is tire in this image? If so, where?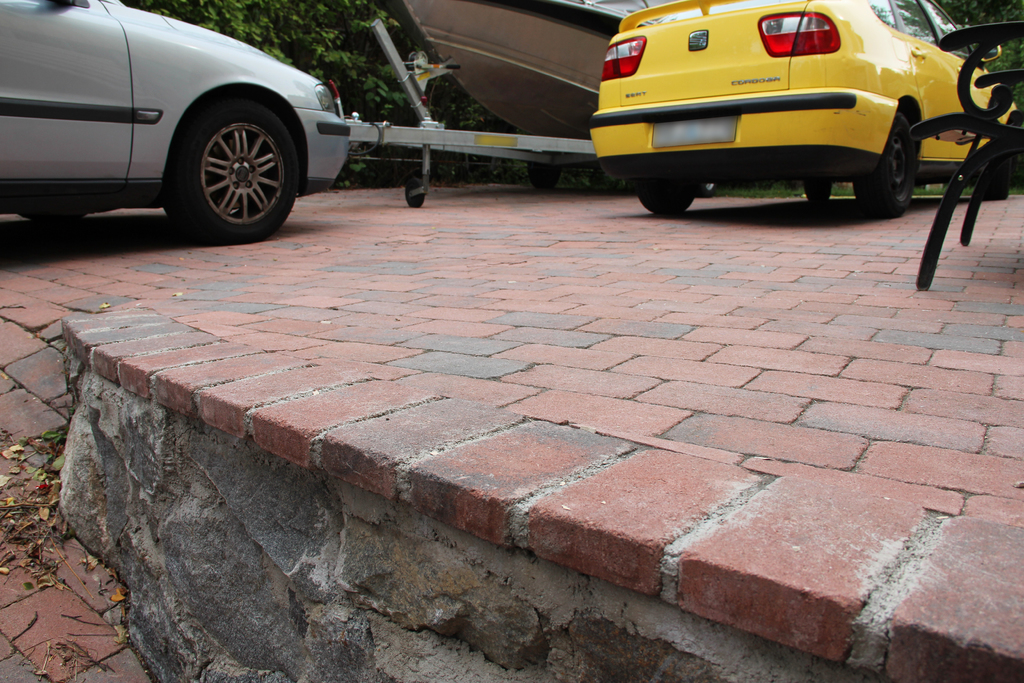
Yes, at 405:177:424:207.
